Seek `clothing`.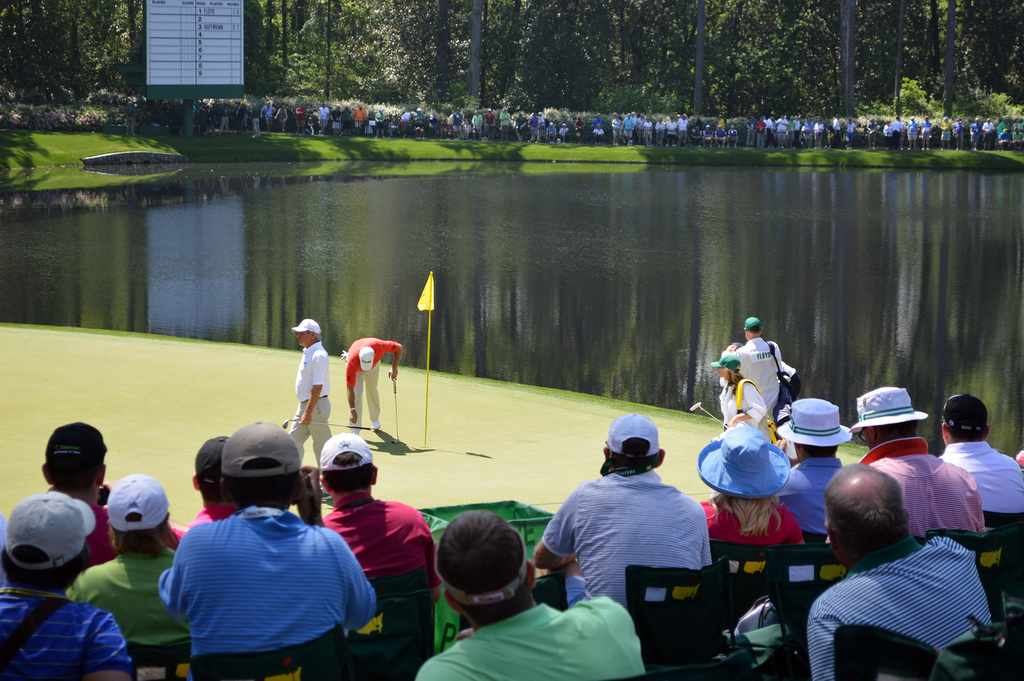
718, 373, 773, 421.
